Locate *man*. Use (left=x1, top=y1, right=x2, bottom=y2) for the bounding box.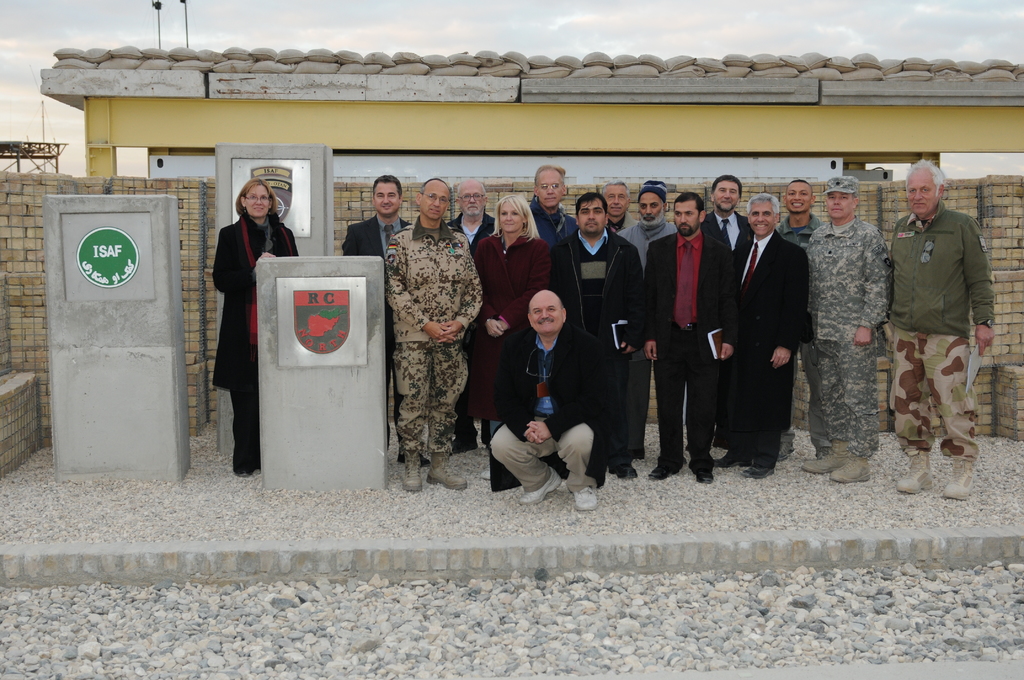
(left=448, top=179, right=496, bottom=455).
